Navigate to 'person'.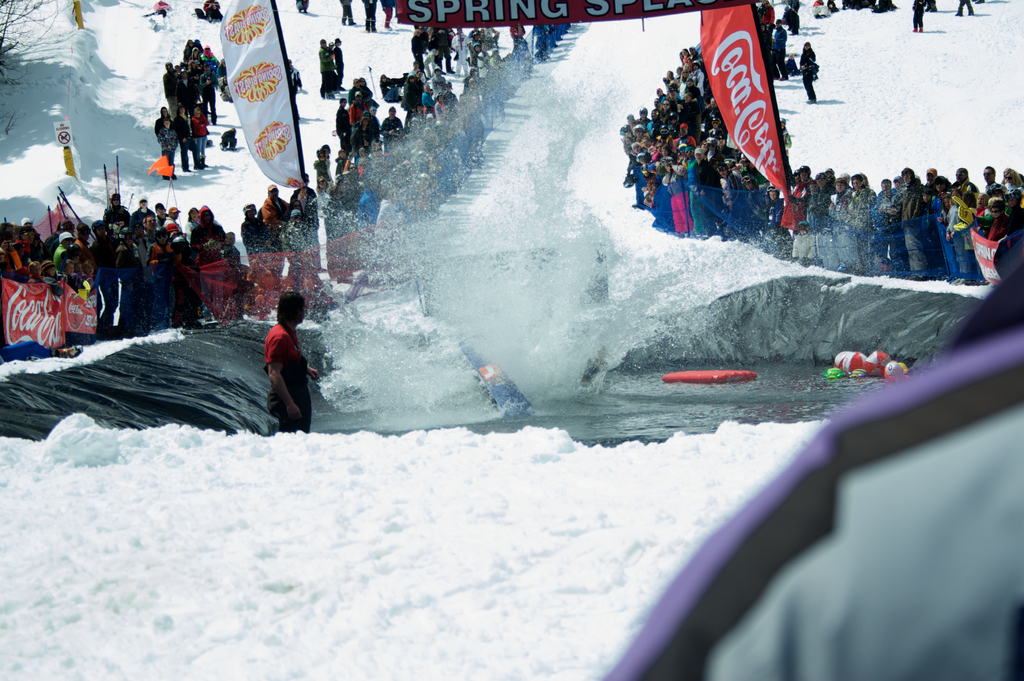
Navigation target: 358, 105, 383, 138.
